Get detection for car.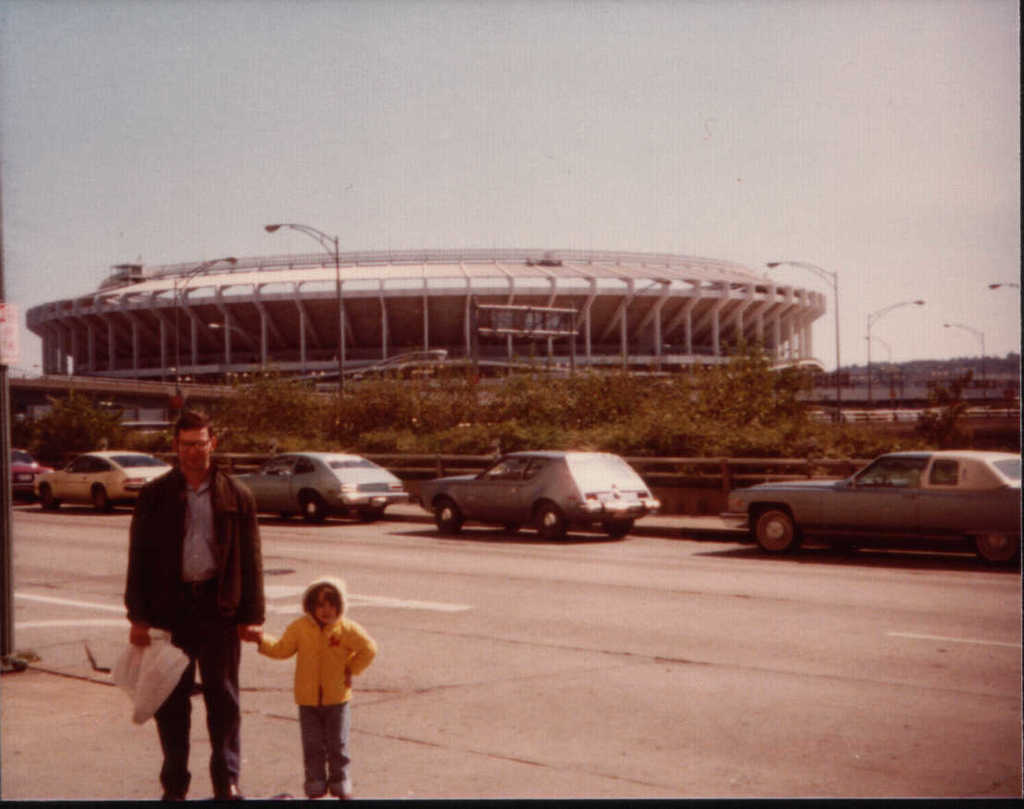
Detection: pyautogui.locateOnScreen(236, 444, 416, 532).
